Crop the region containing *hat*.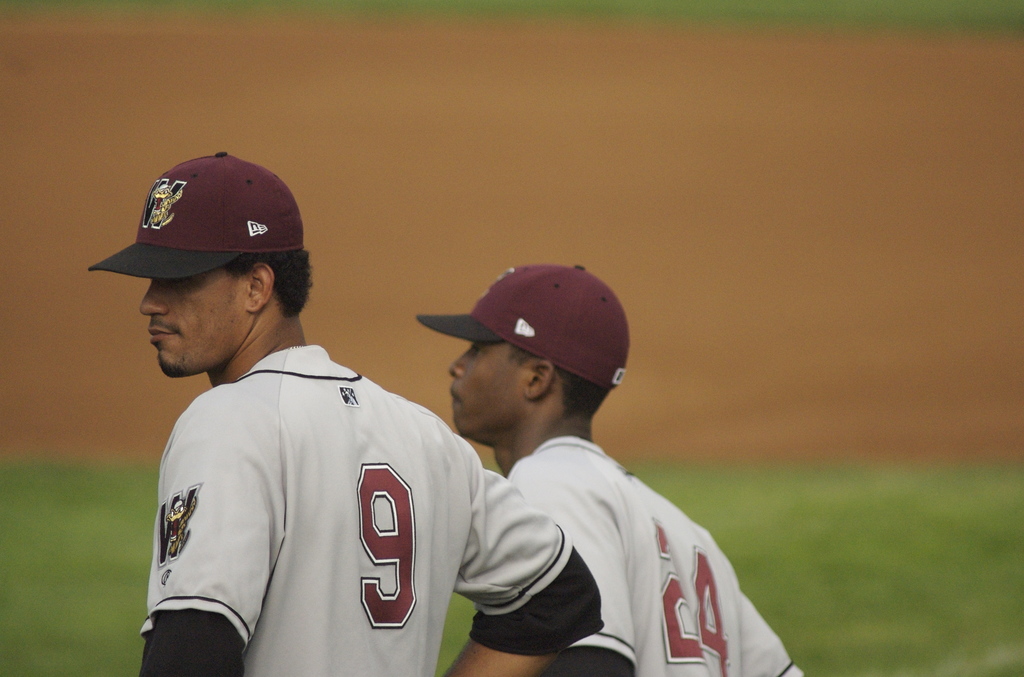
Crop region: (413, 263, 627, 391).
